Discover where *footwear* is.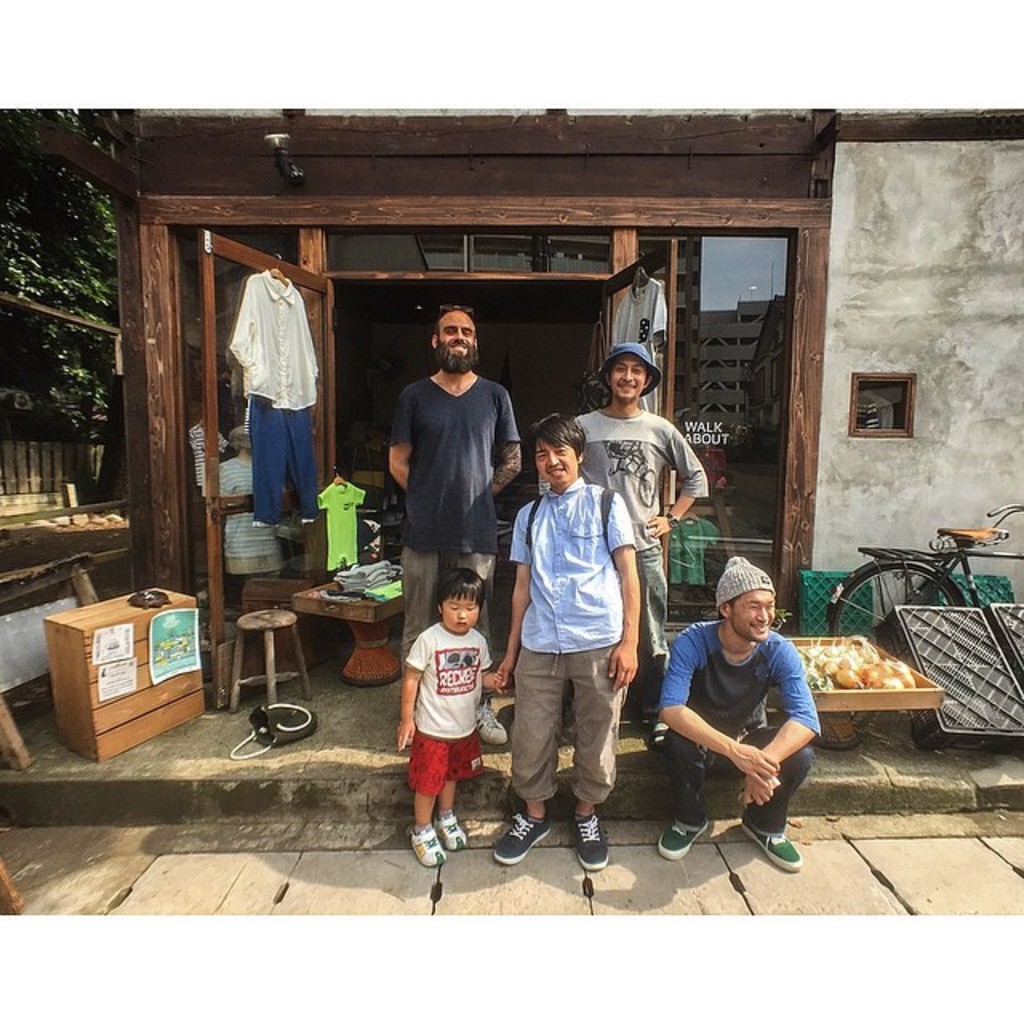
Discovered at (left=437, top=808, right=472, bottom=848).
